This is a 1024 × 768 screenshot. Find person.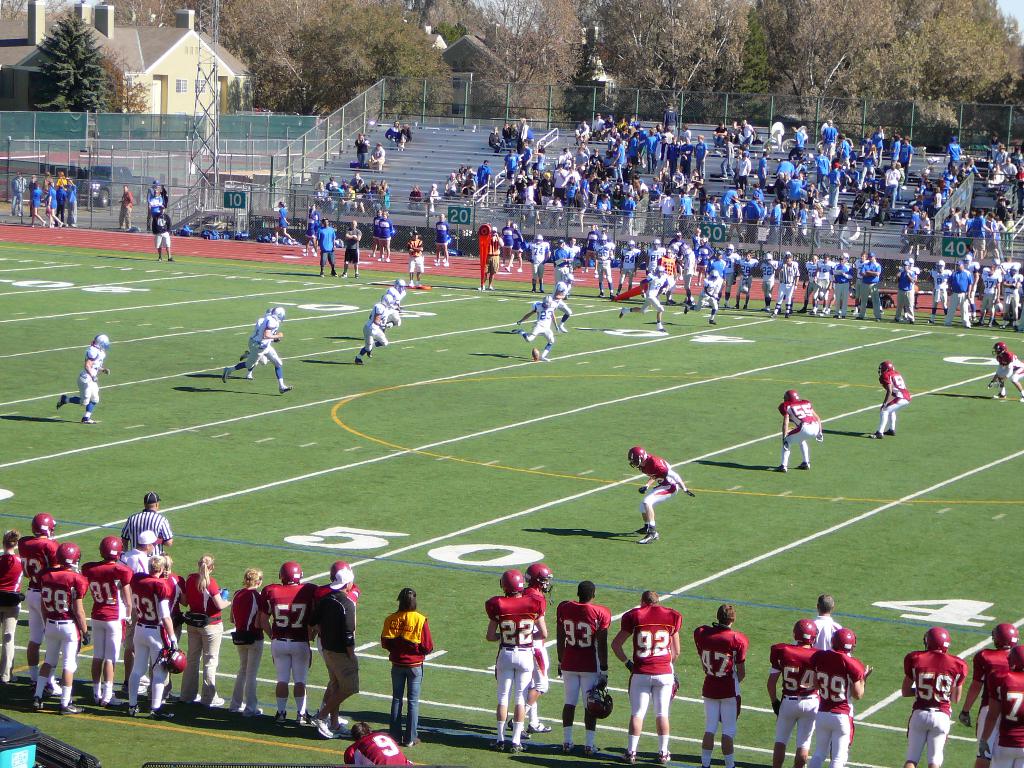
Bounding box: locate(925, 257, 943, 312).
